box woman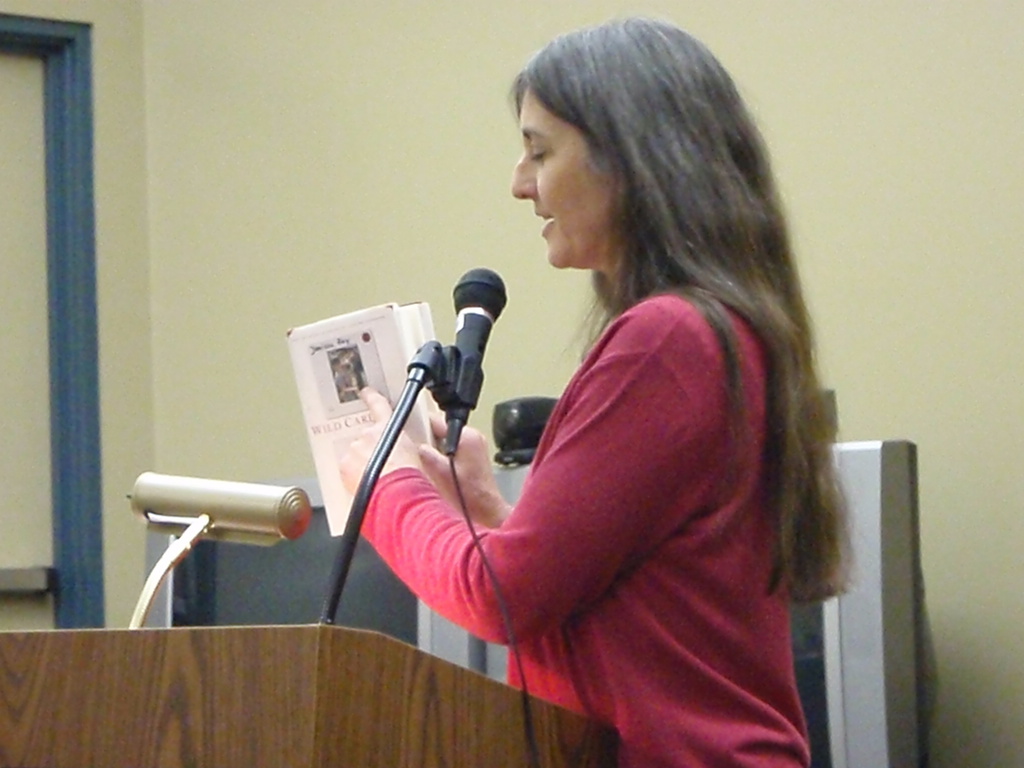
(330, 2, 854, 767)
